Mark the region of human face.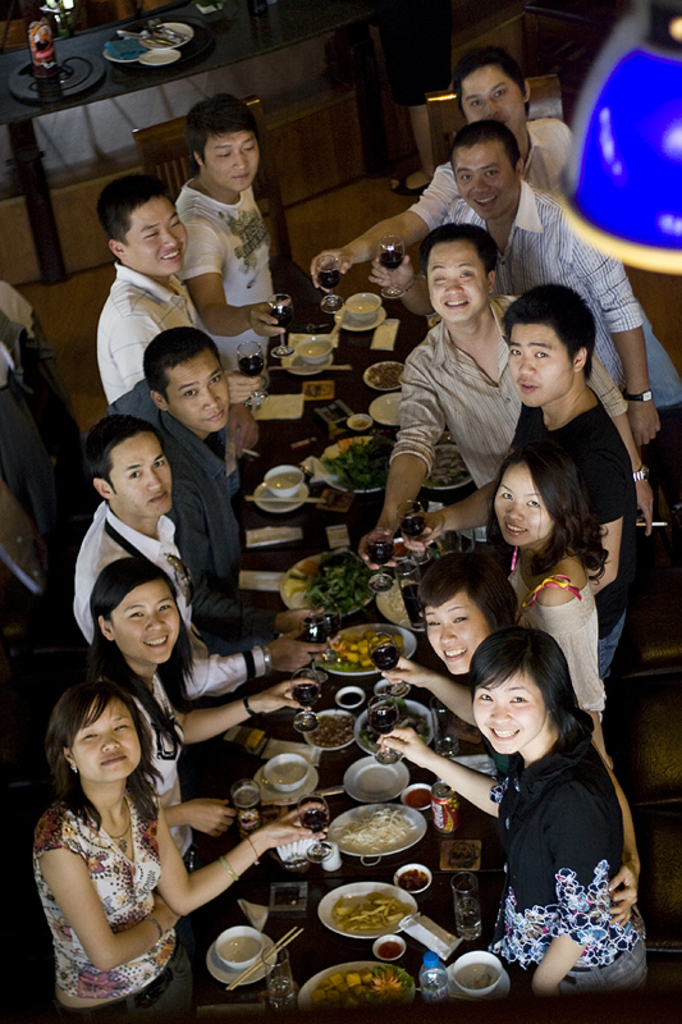
Region: Rect(133, 196, 189, 274).
